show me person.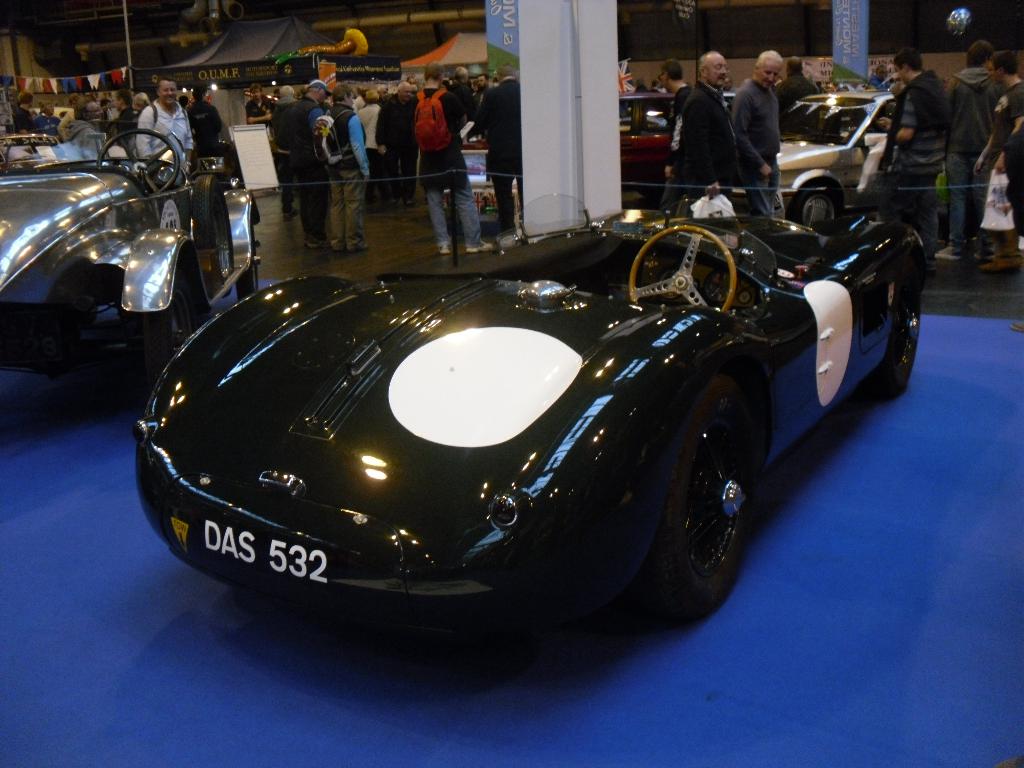
person is here: [132,78,195,166].
